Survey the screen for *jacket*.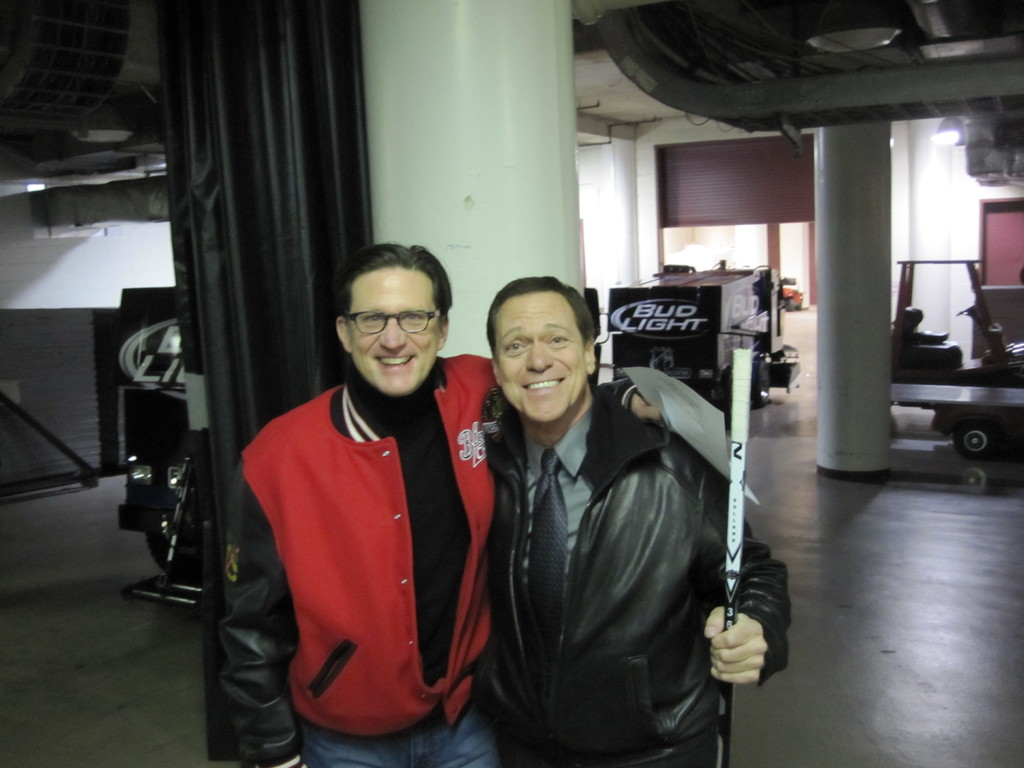
Survey found: region(220, 355, 630, 766).
